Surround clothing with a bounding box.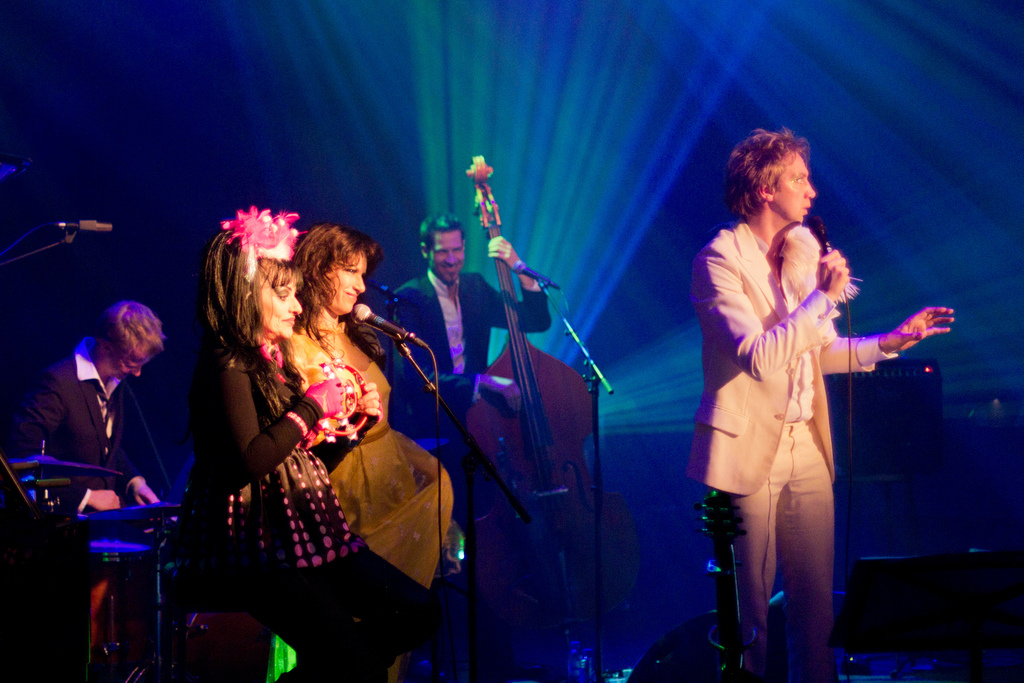
9,334,145,502.
